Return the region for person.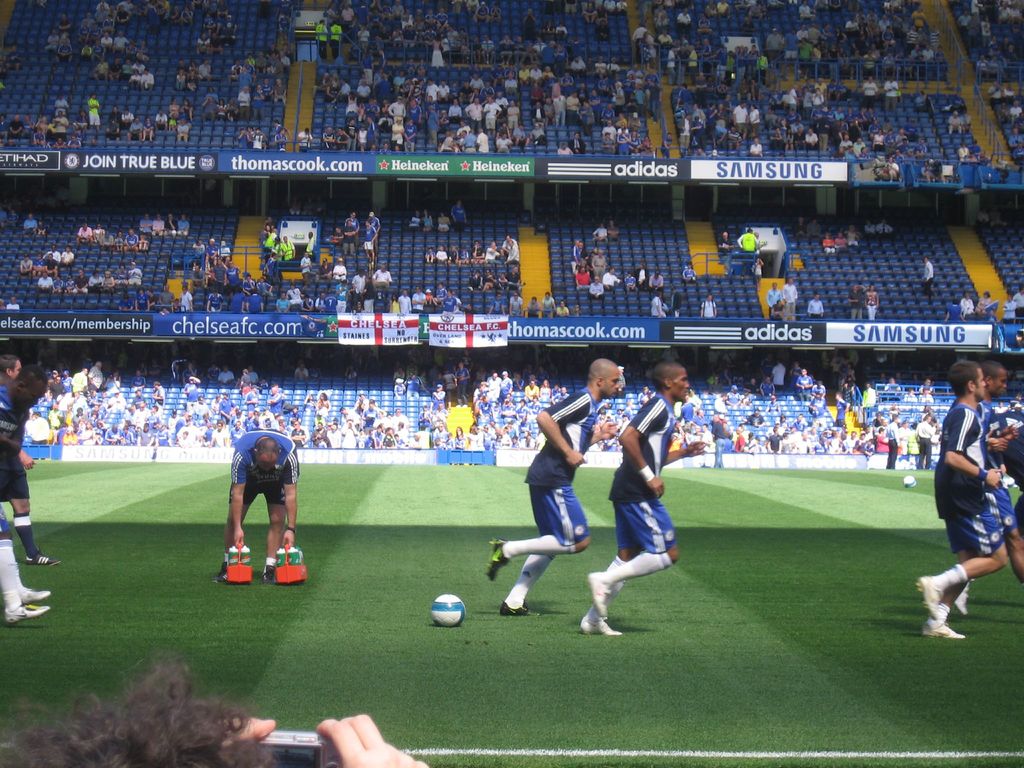
detection(588, 218, 605, 243).
